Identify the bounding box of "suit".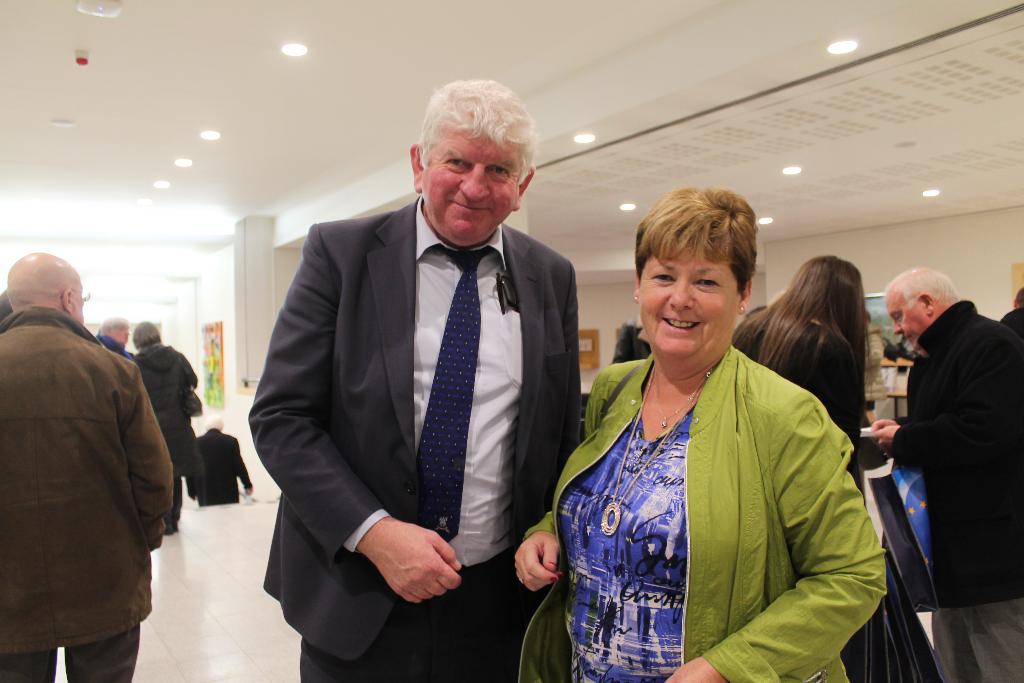
pyautogui.locateOnScreen(243, 116, 582, 673).
